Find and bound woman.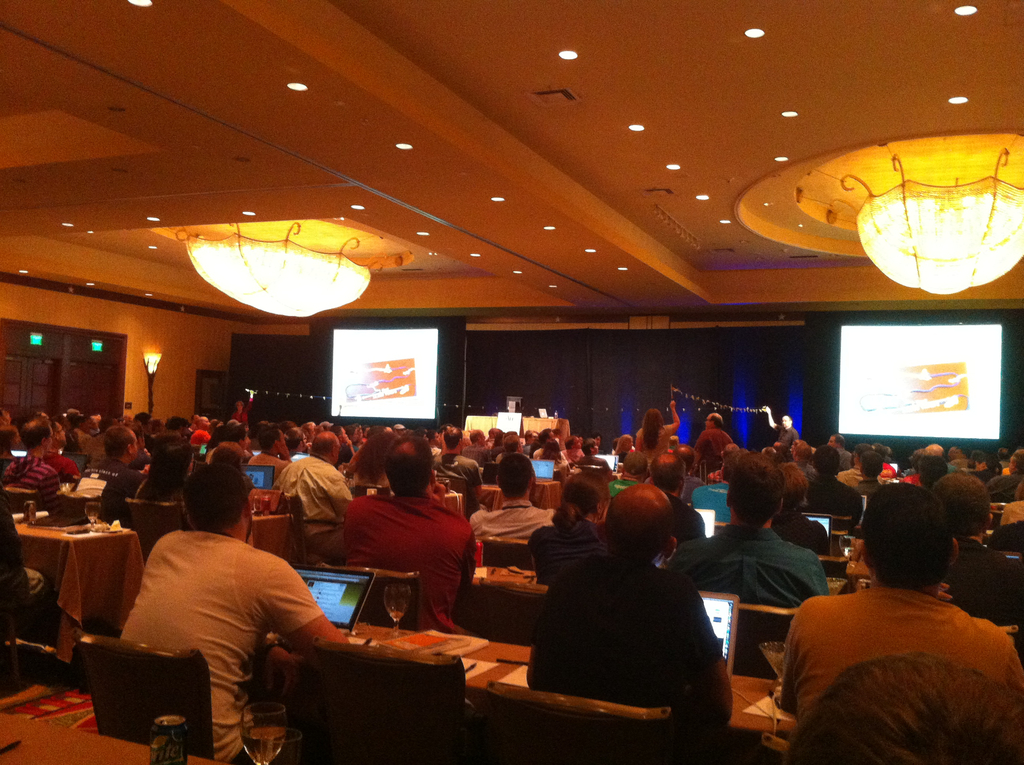
Bound: bbox(767, 463, 834, 558).
